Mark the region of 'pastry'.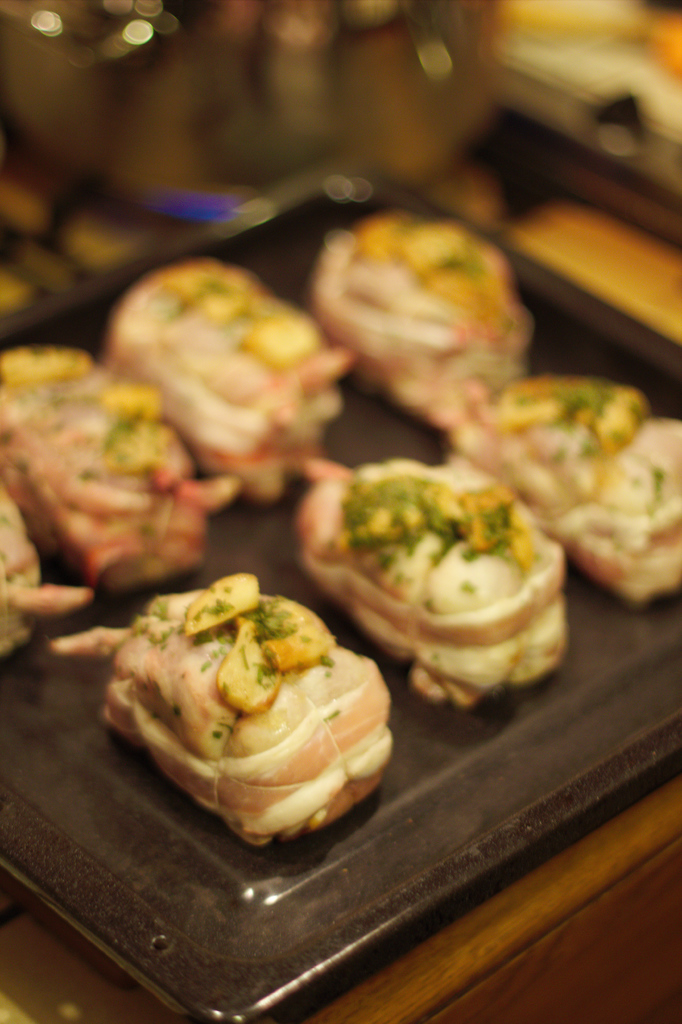
Region: (left=445, top=378, right=681, bottom=605).
